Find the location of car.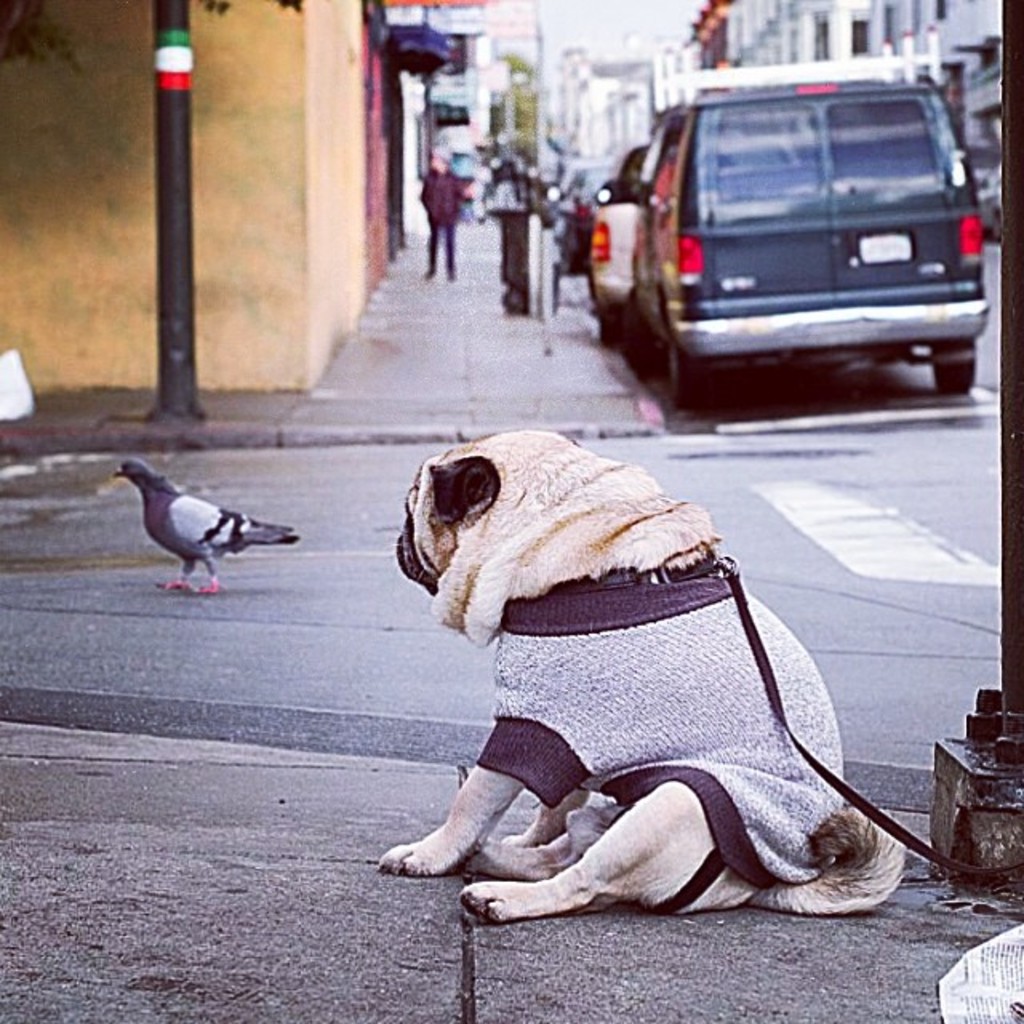
Location: x1=587 y1=139 x2=651 y2=344.
